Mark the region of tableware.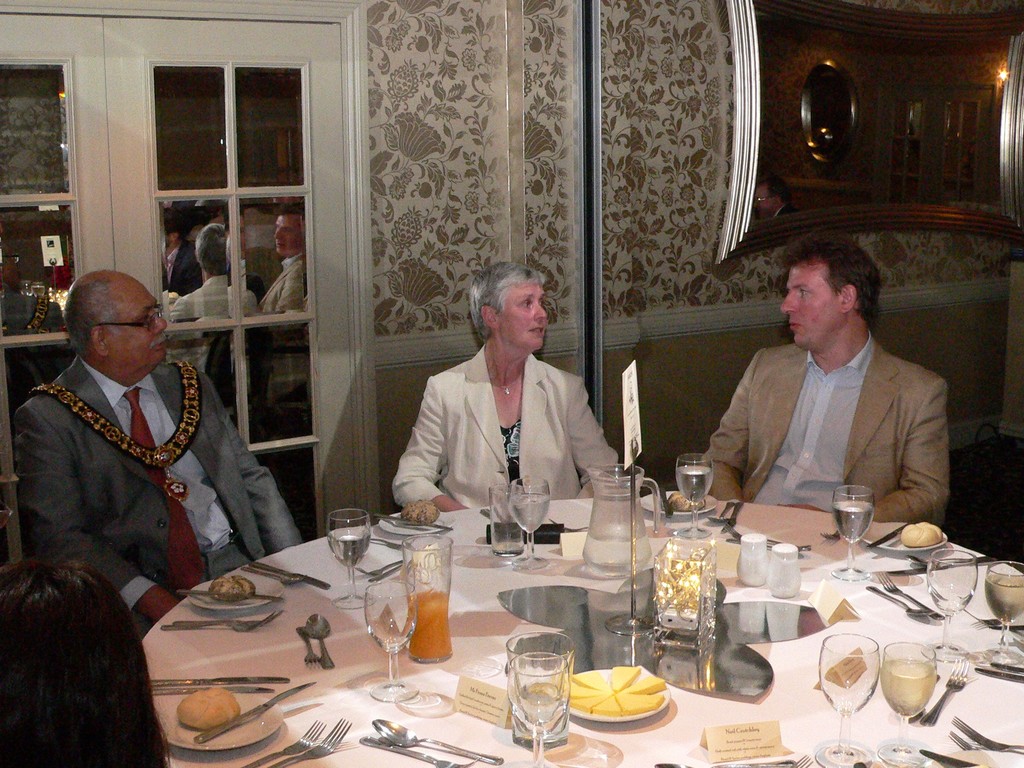
Region: BBox(641, 490, 714, 516).
